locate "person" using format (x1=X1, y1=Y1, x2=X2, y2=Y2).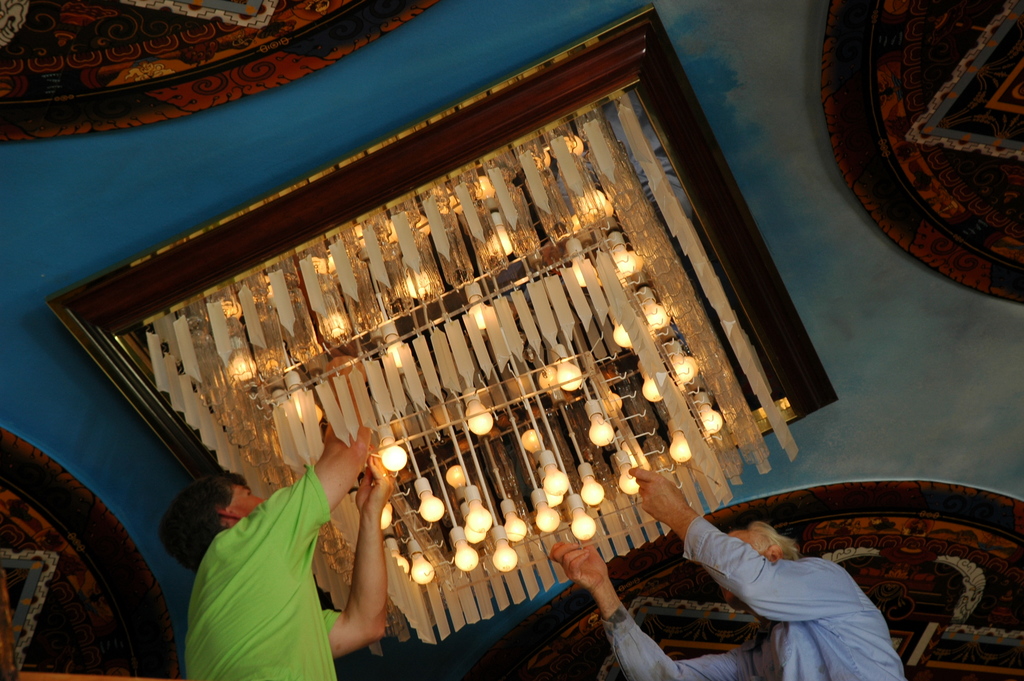
(x1=167, y1=418, x2=351, y2=666).
